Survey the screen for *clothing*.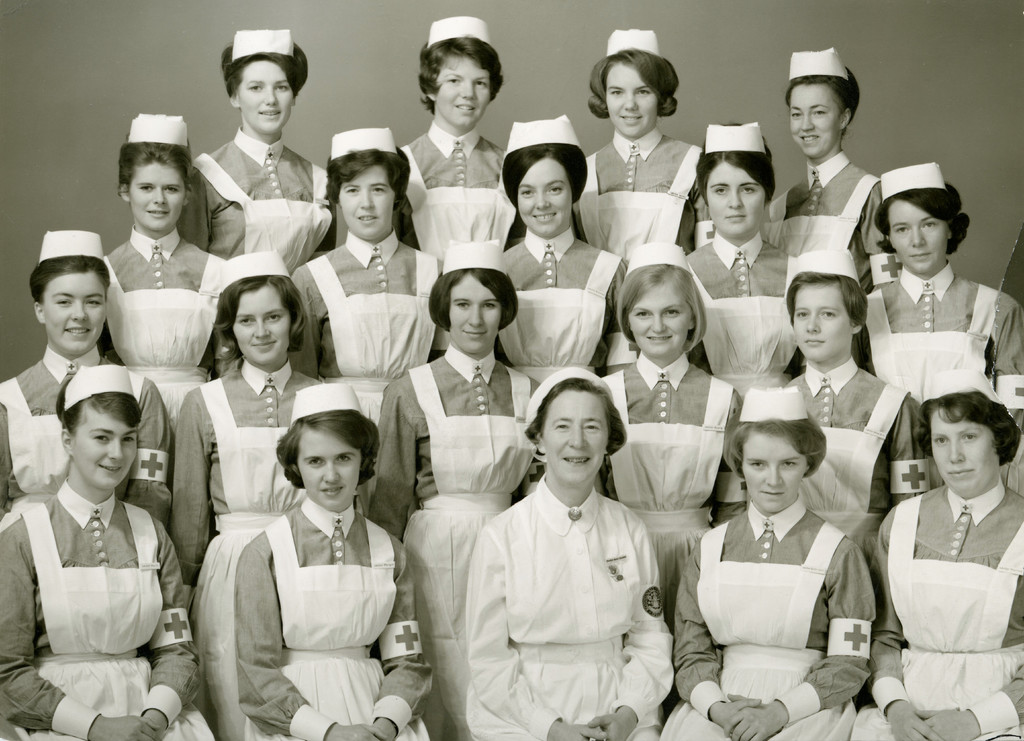
Survey found: [left=1, top=480, right=211, bottom=740].
